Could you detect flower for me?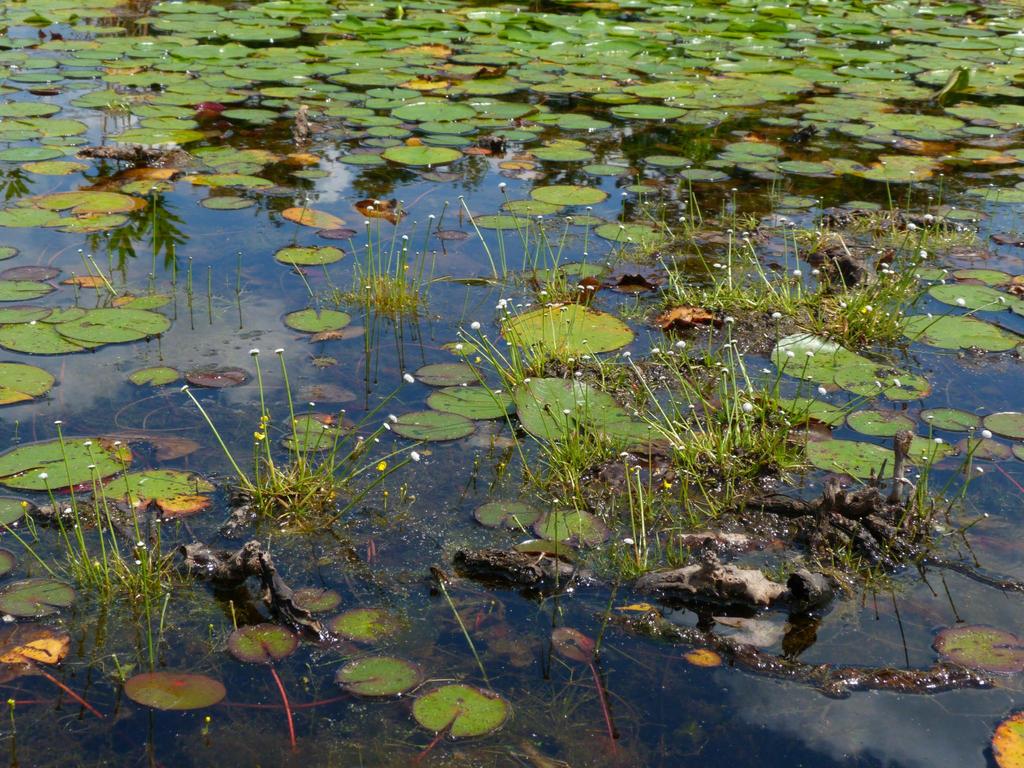
Detection result: (left=52, top=417, right=65, bottom=426).
